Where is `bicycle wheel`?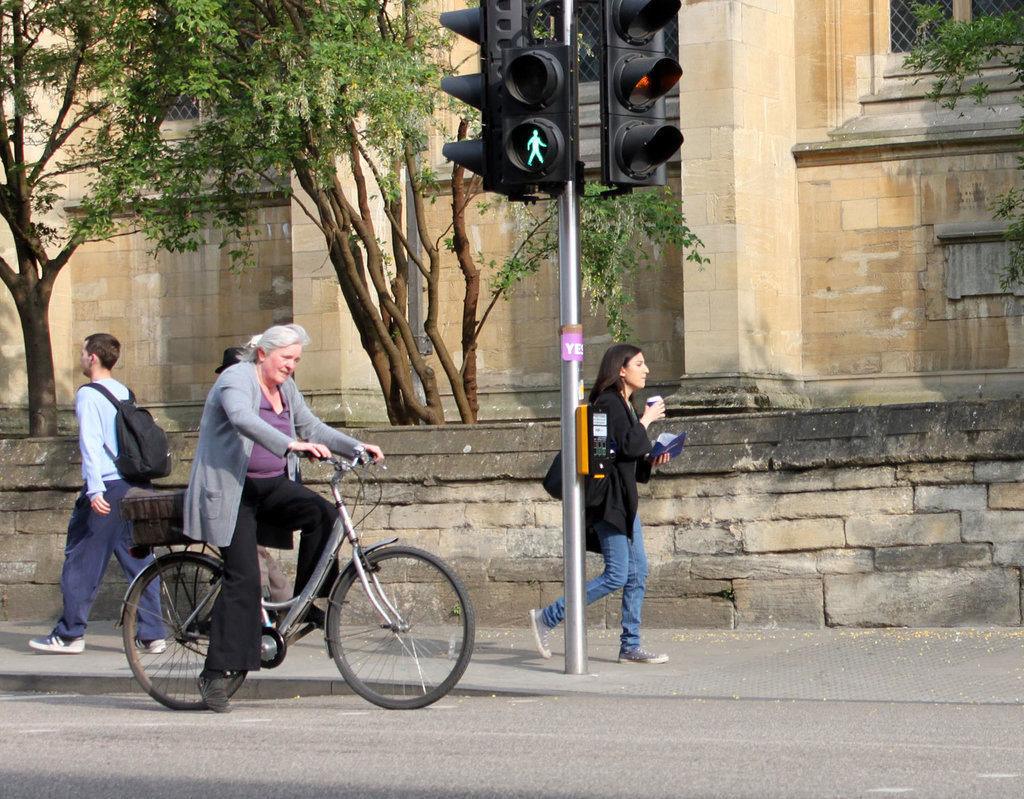
{"x1": 327, "y1": 544, "x2": 477, "y2": 707}.
